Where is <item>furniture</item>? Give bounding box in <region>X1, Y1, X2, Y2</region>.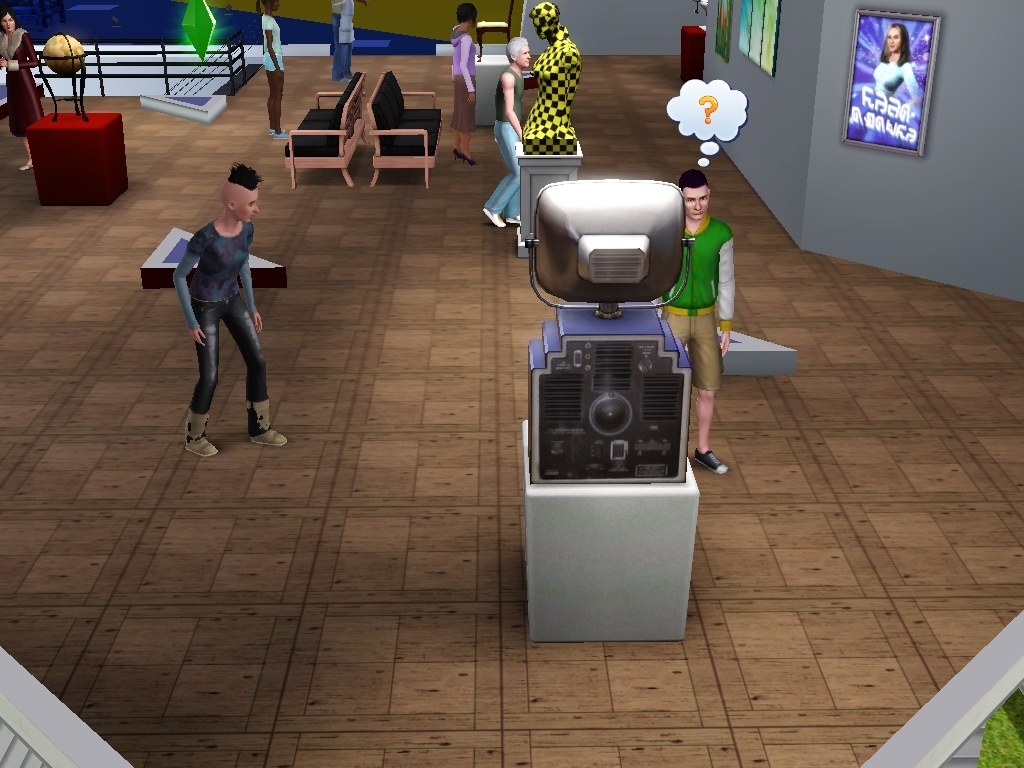
<region>24, 111, 128, 205</region>.
